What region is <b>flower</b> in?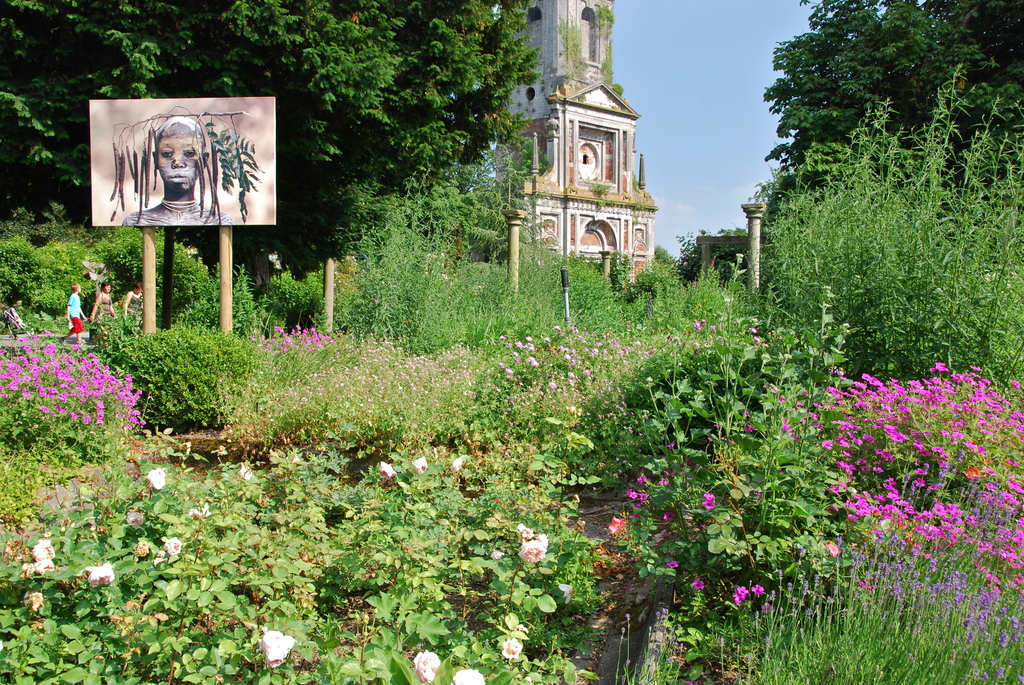
bbox(24, 585, 42, 615).
